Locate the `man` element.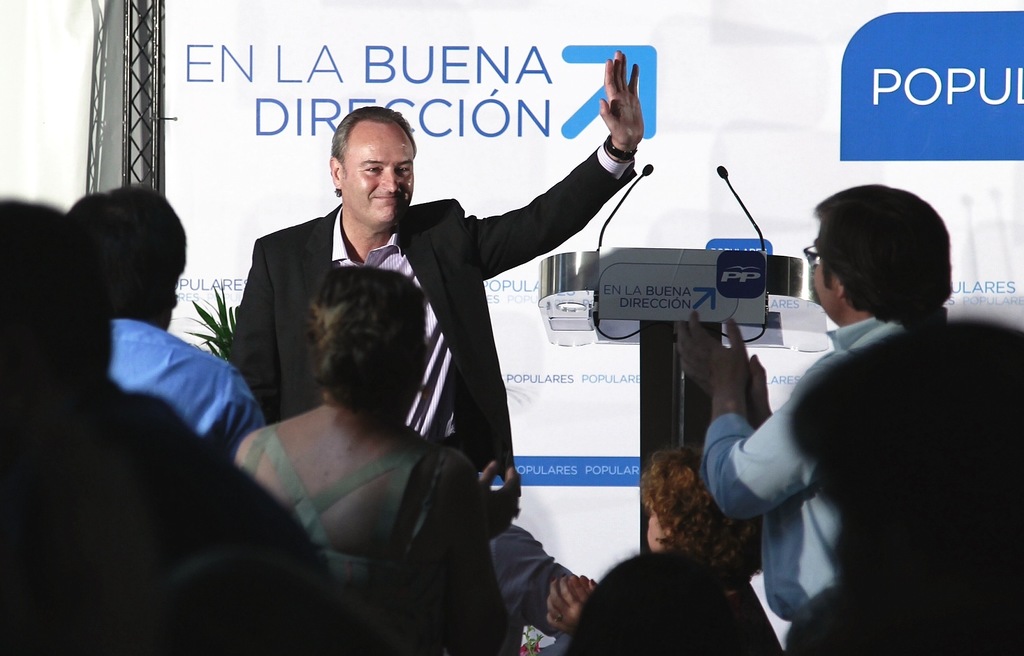
Element bbox: BBox(789, 313, 1023, 655).
